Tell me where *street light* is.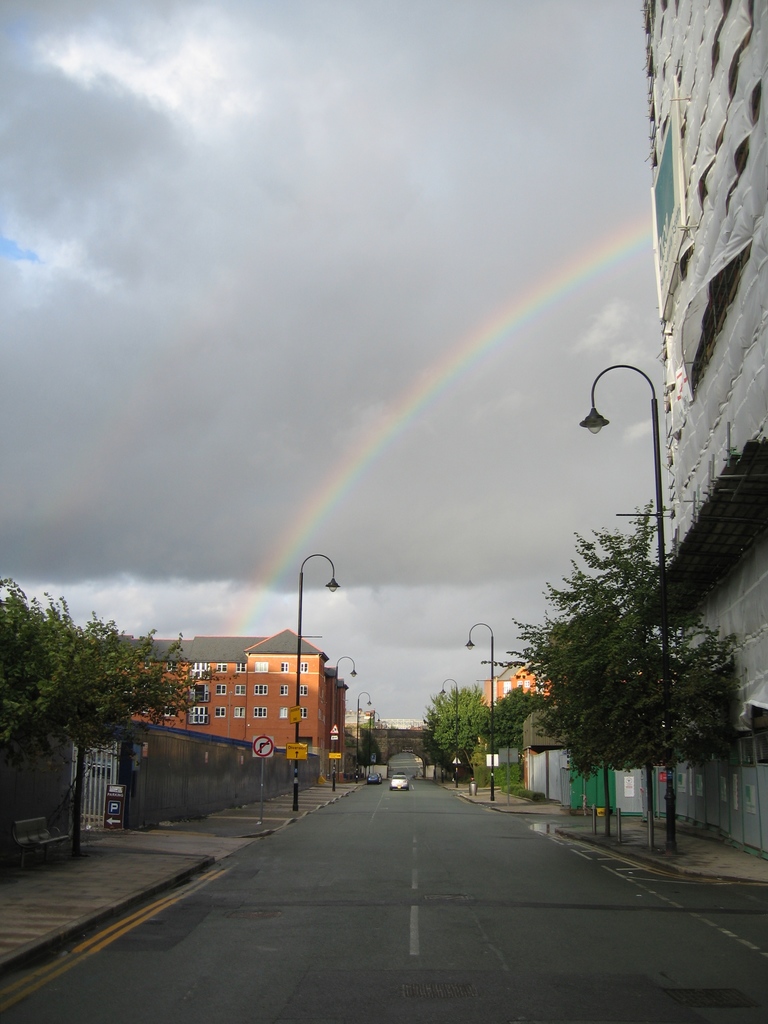
*street light* is at (left=291, top=553, right=341, bottom=808).
